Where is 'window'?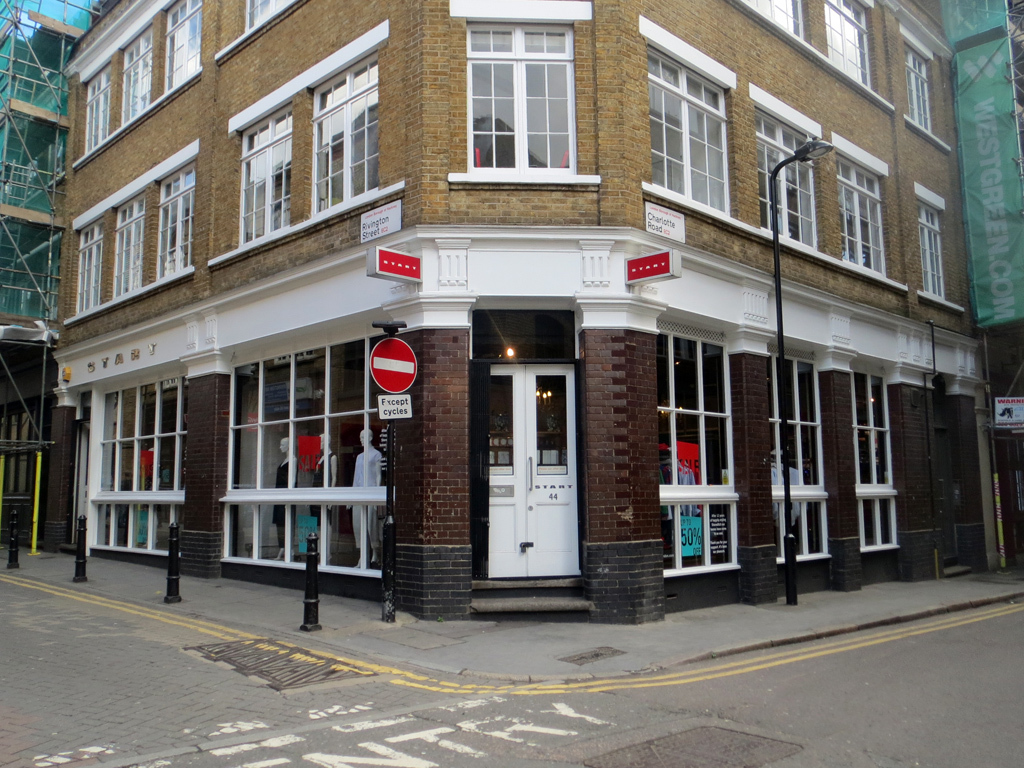
l=236, t=101, r=295, b=244.
